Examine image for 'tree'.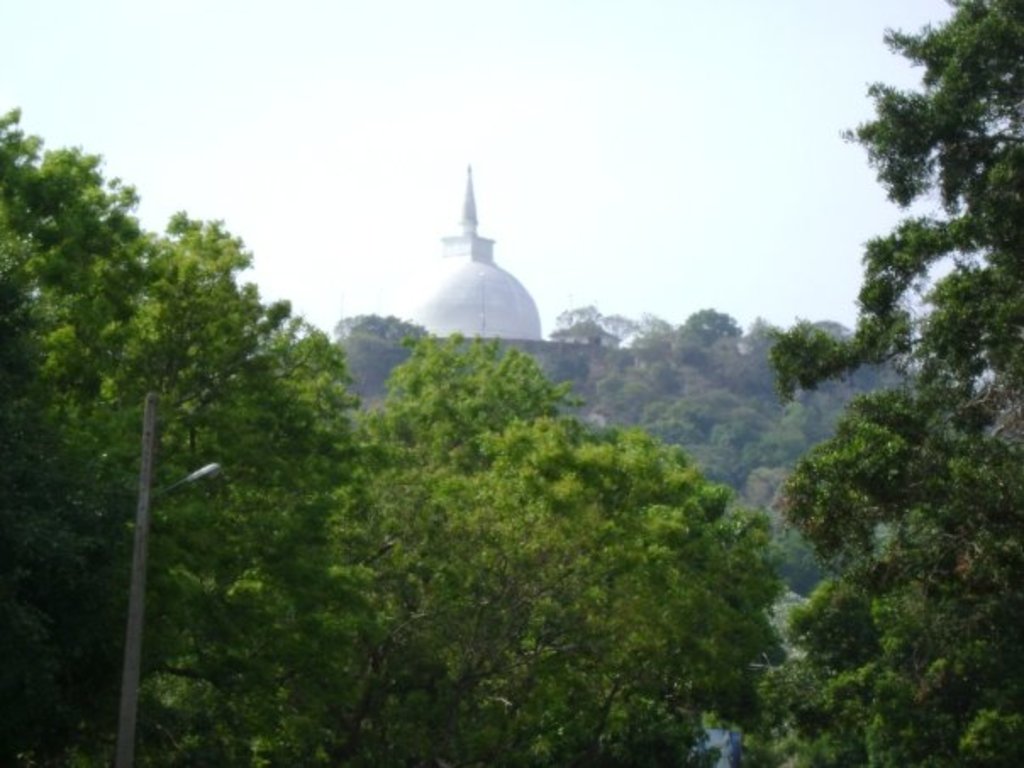
Examination result: Rect(756, 0, 1022, 766).
